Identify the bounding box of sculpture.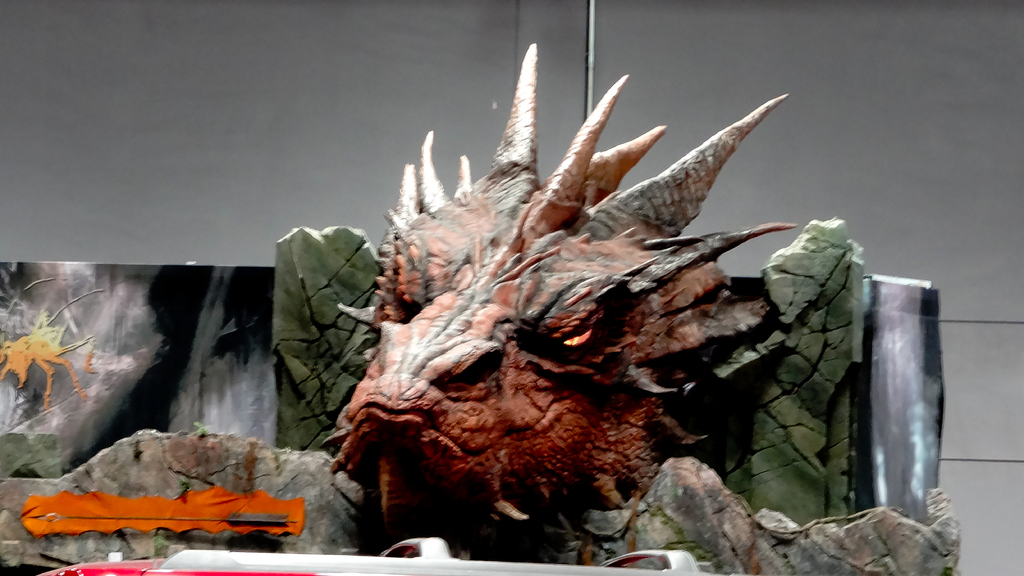
Rect(335, 40, 797, 554).
